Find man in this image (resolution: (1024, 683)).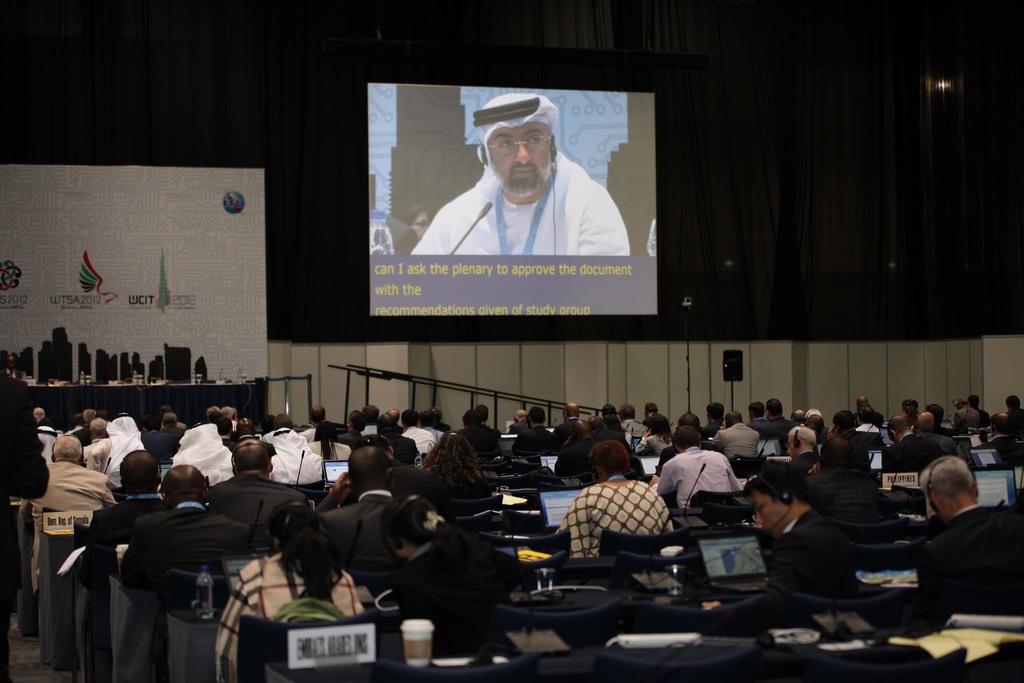
(555, 399, 584, 439).
